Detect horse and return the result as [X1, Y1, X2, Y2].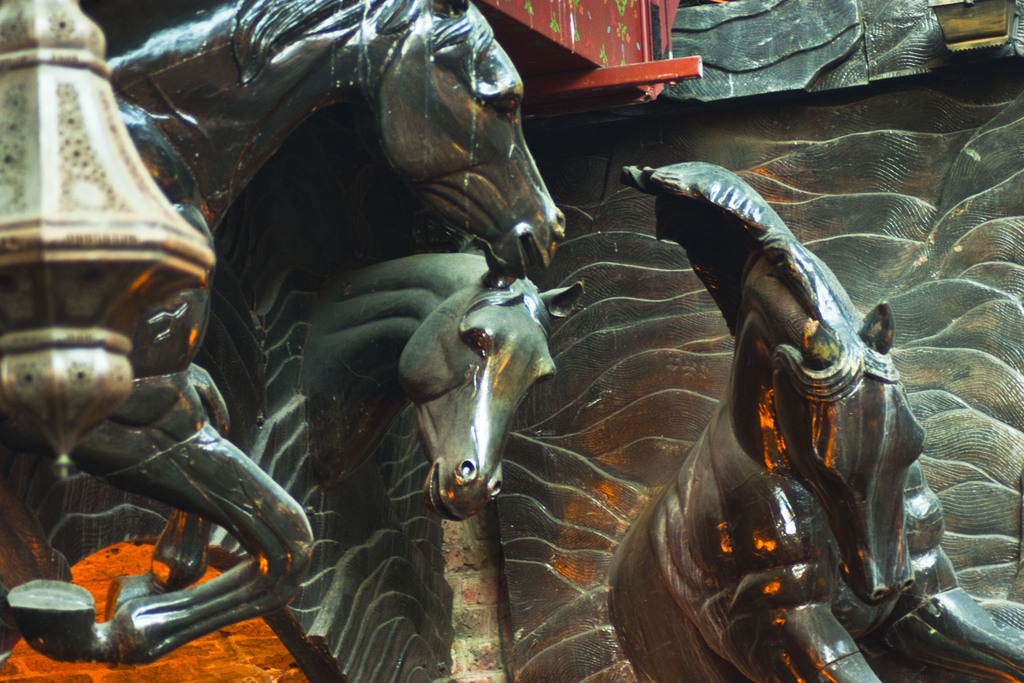
[0, 0, 568, 668].
